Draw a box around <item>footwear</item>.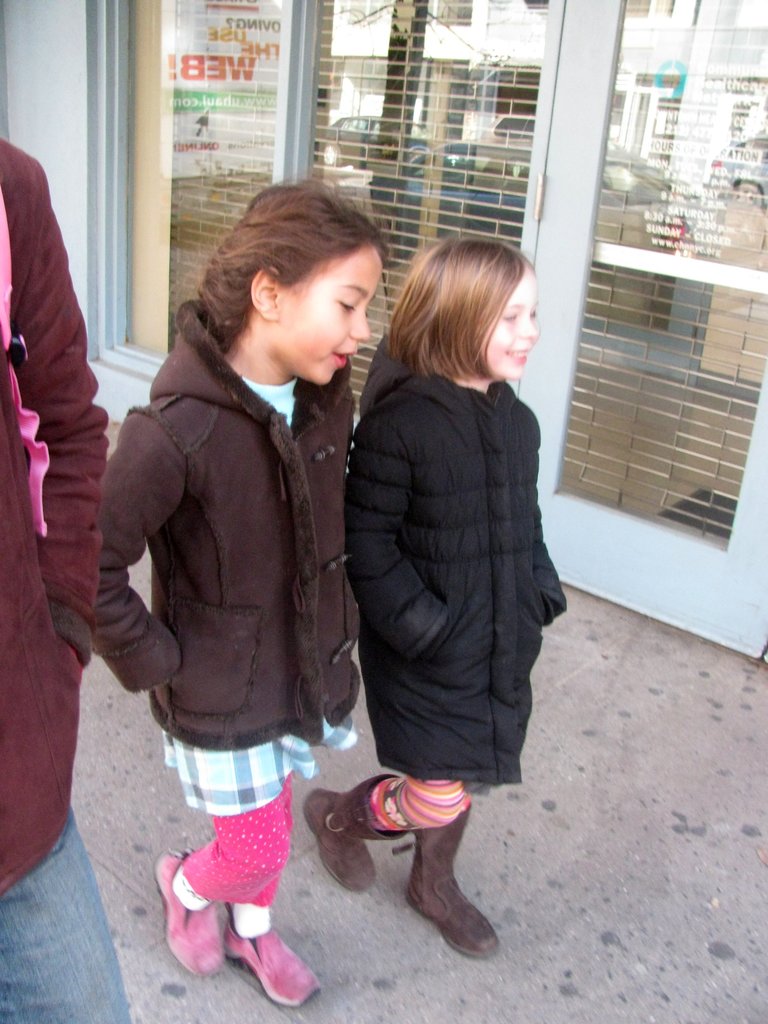
l=392, t=787, r=500, b=967.
